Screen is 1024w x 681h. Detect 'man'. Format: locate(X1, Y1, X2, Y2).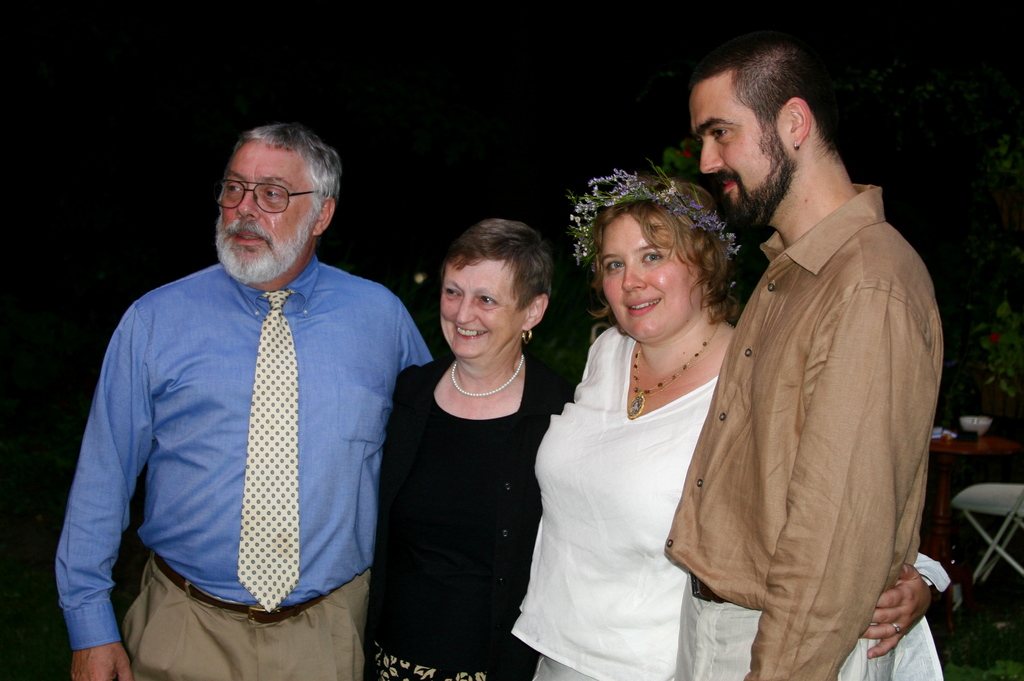
locate(659, 28, 948, 680).
